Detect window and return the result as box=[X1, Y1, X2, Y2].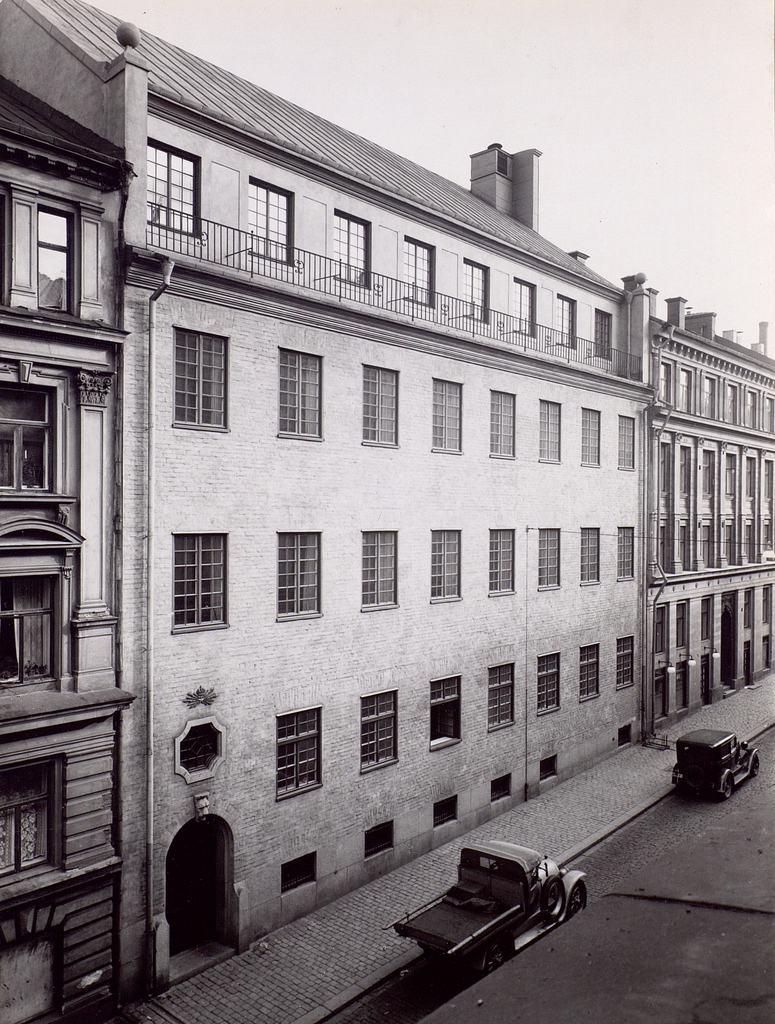
box=[758, 588, 767, 628].
